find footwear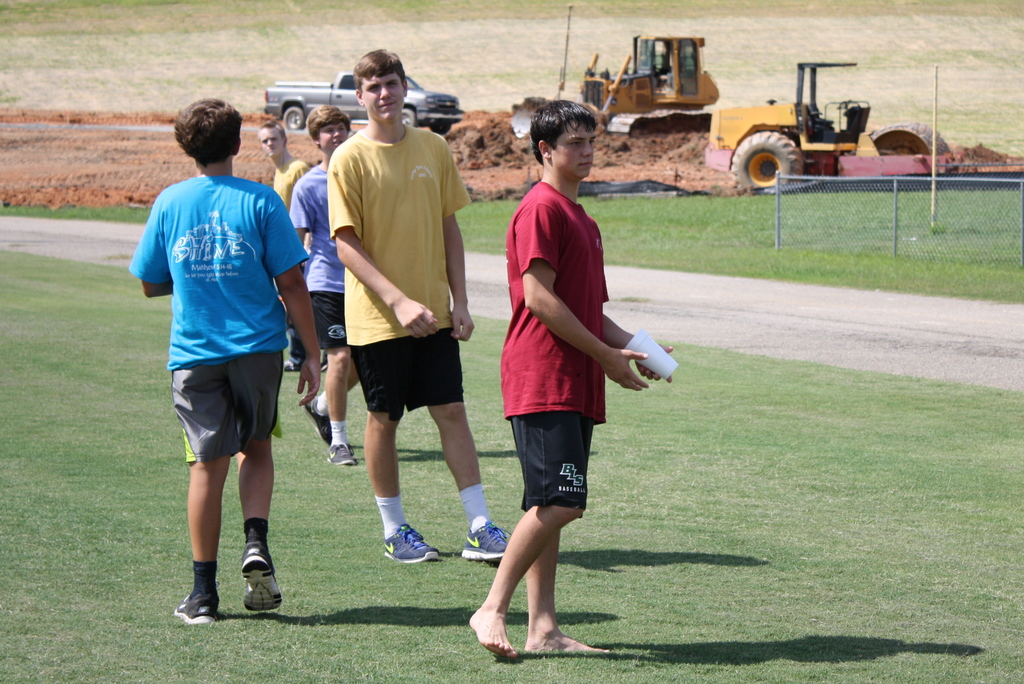
x1=369, y1=531, x2=437, y2=567
